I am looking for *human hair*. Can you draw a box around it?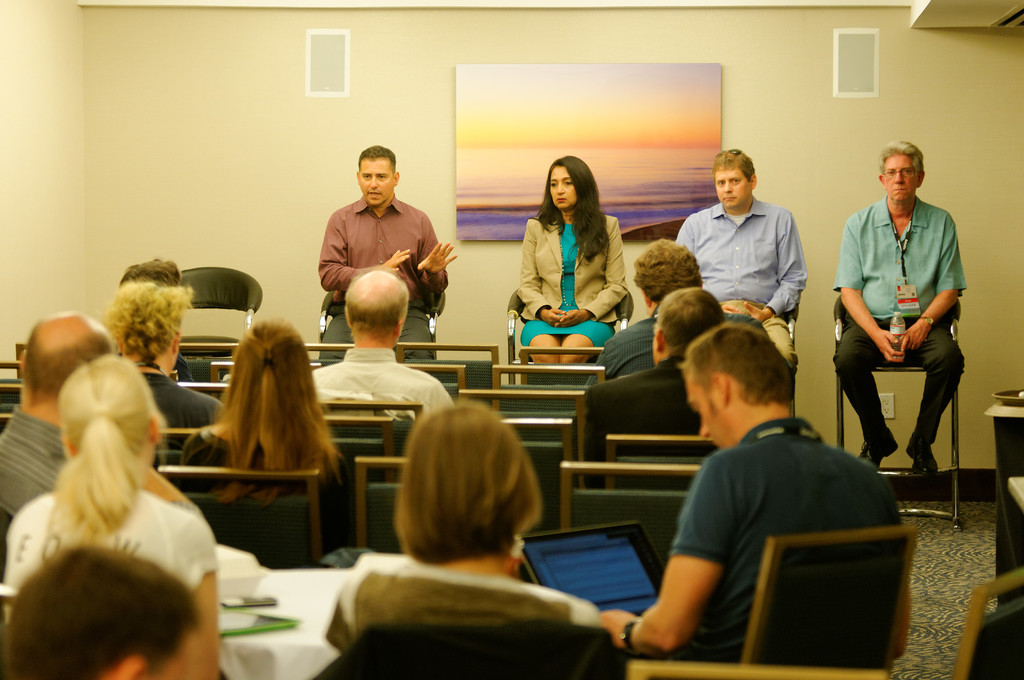
Sure, the bounding box is [left=630, top=238, right=702, bottom=309].
